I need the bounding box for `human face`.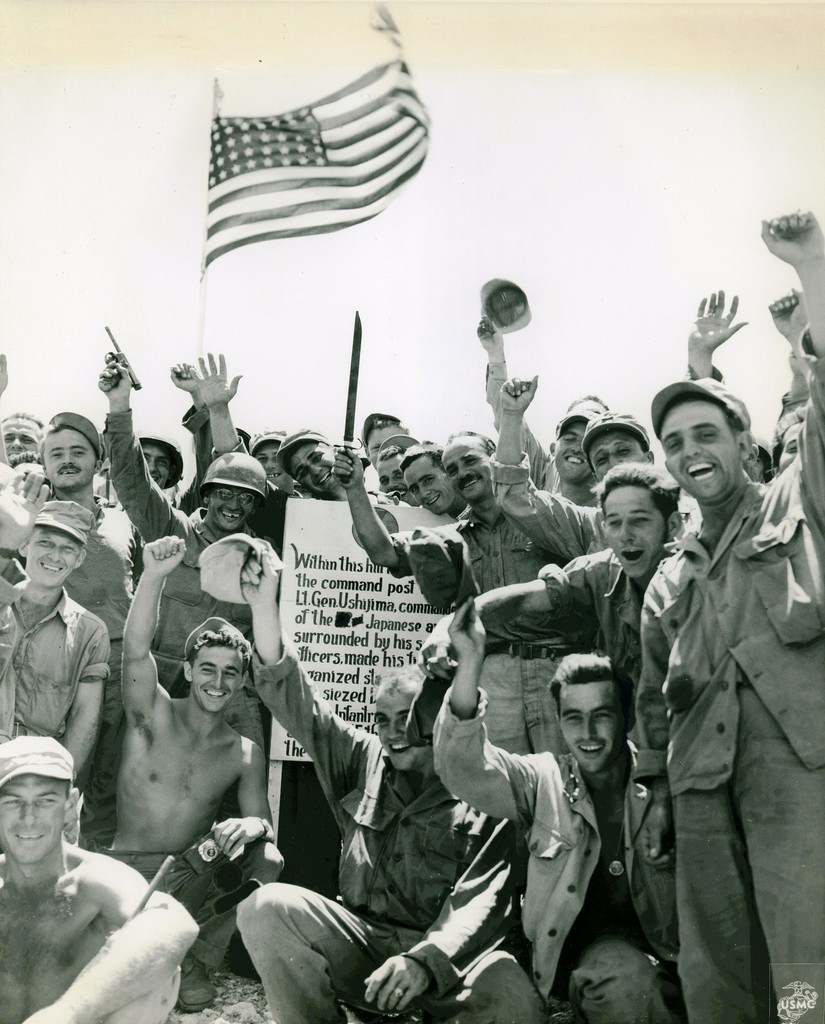
Here it is: <bbox>375, 696, 424, 772</bbox>.
